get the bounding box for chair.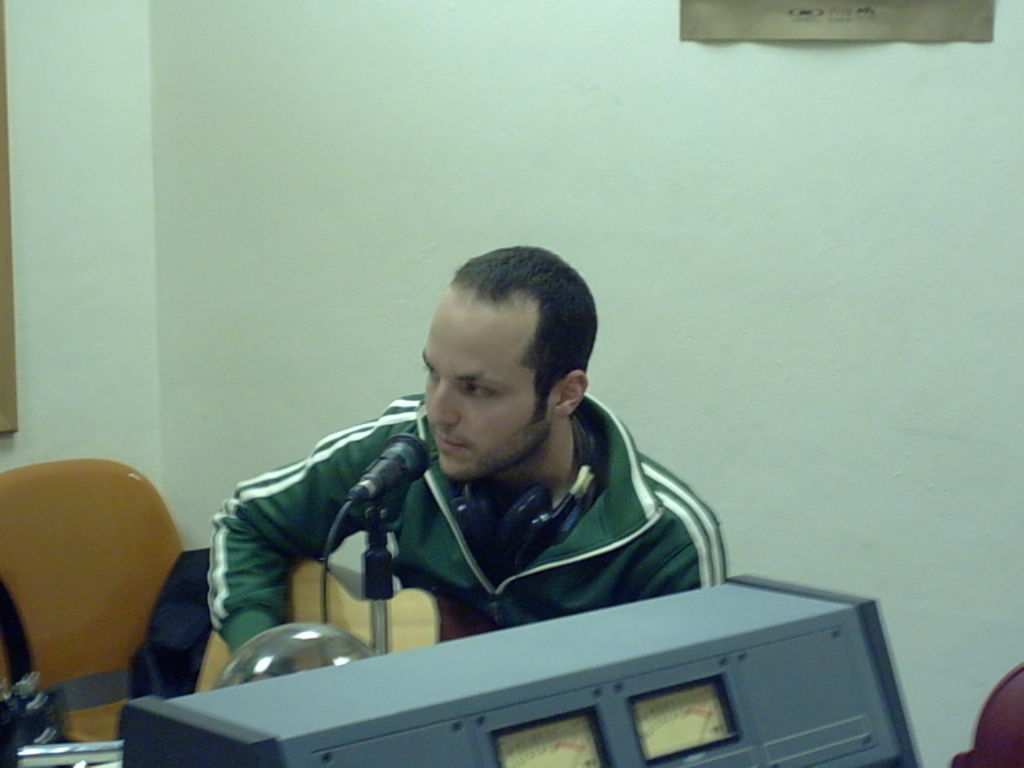
region(0, 462, 193, 737).
